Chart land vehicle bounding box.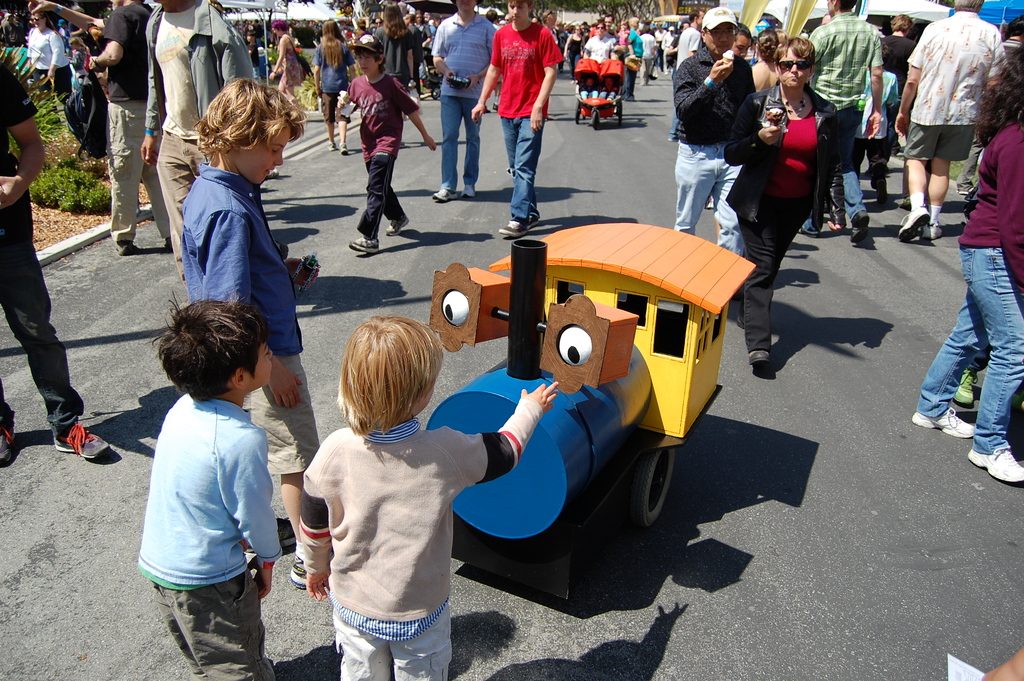
Charted: <box>577,53,631,126</box>.
